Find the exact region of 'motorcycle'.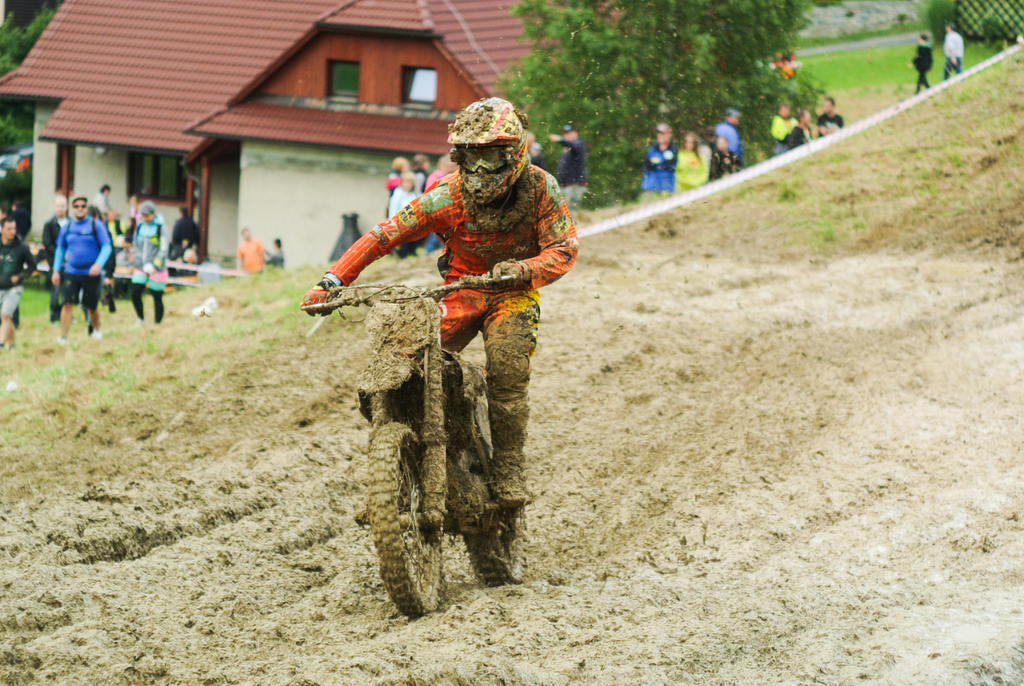
Exact region: [x1=303, y1=283, x2=524, y2=613].
